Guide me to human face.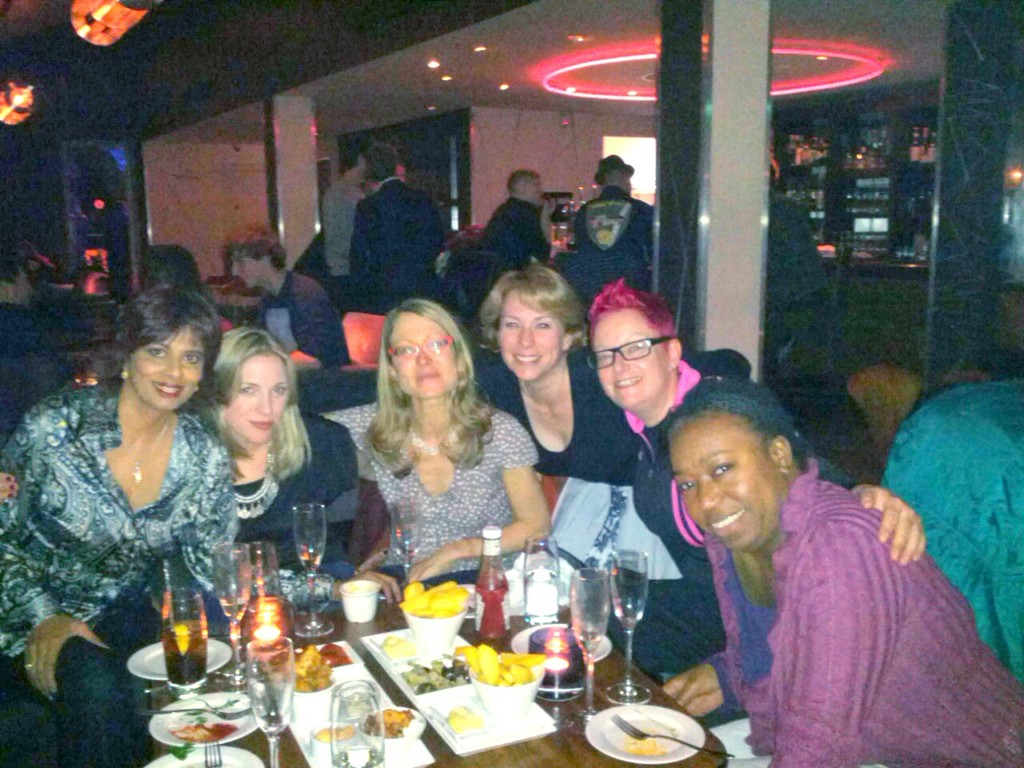
Guidance: [226,353,288,443].
